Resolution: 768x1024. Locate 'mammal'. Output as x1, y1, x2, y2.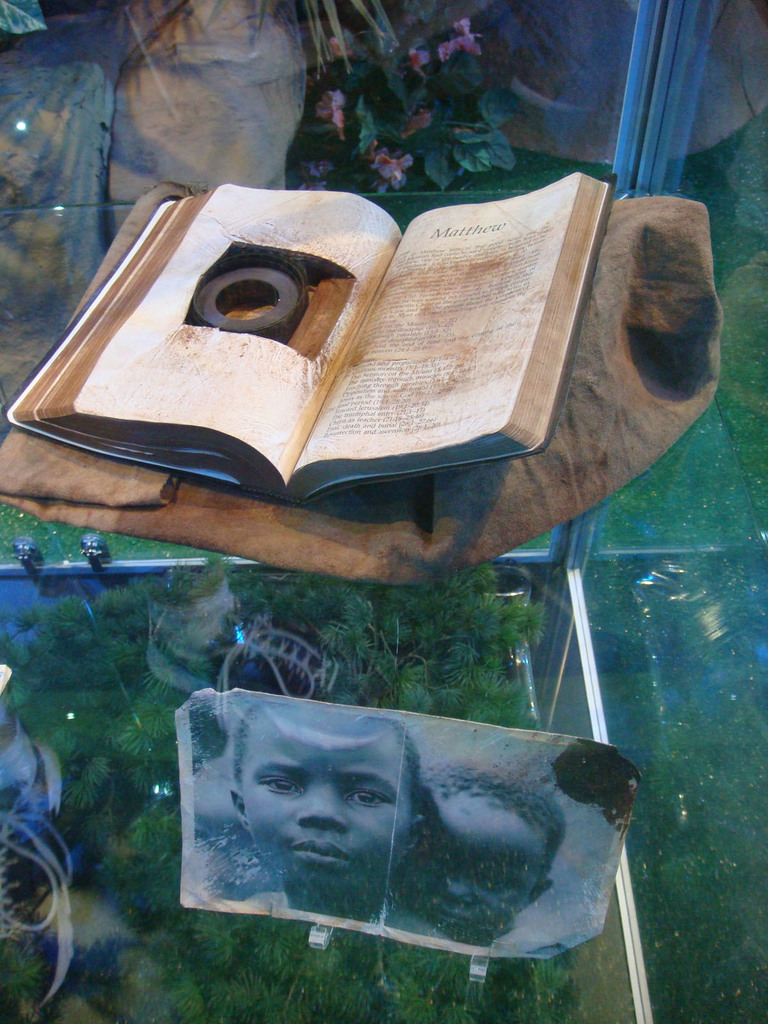
227, 701, 429, 932.
